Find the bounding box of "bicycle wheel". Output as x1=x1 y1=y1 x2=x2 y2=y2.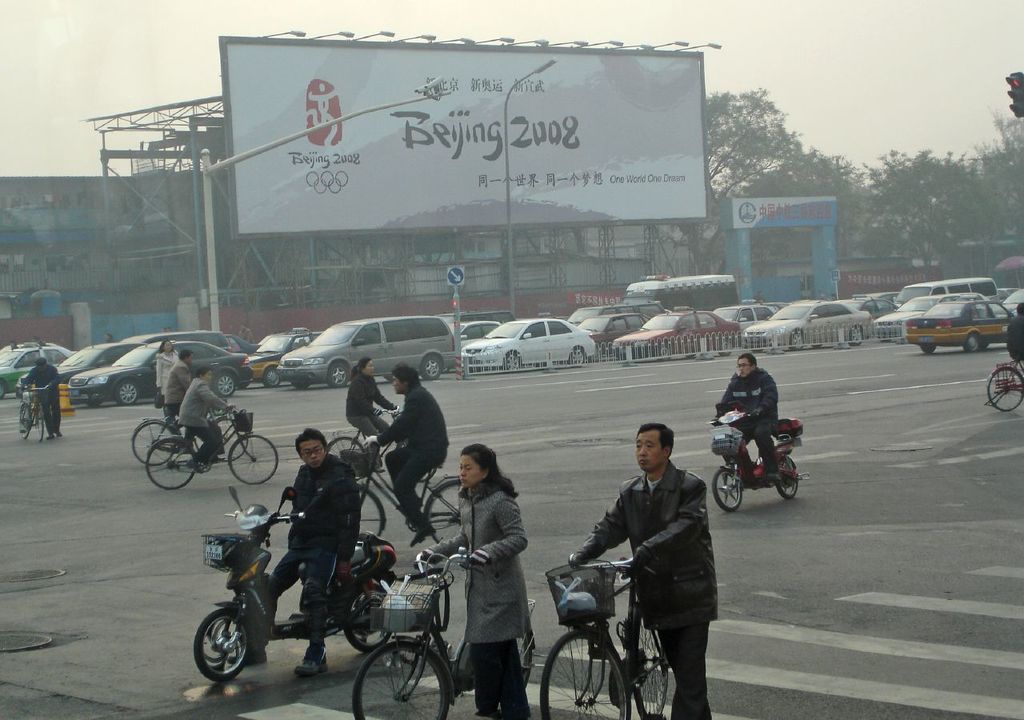
x1=19 y1=405 x2=30 y2=441.
